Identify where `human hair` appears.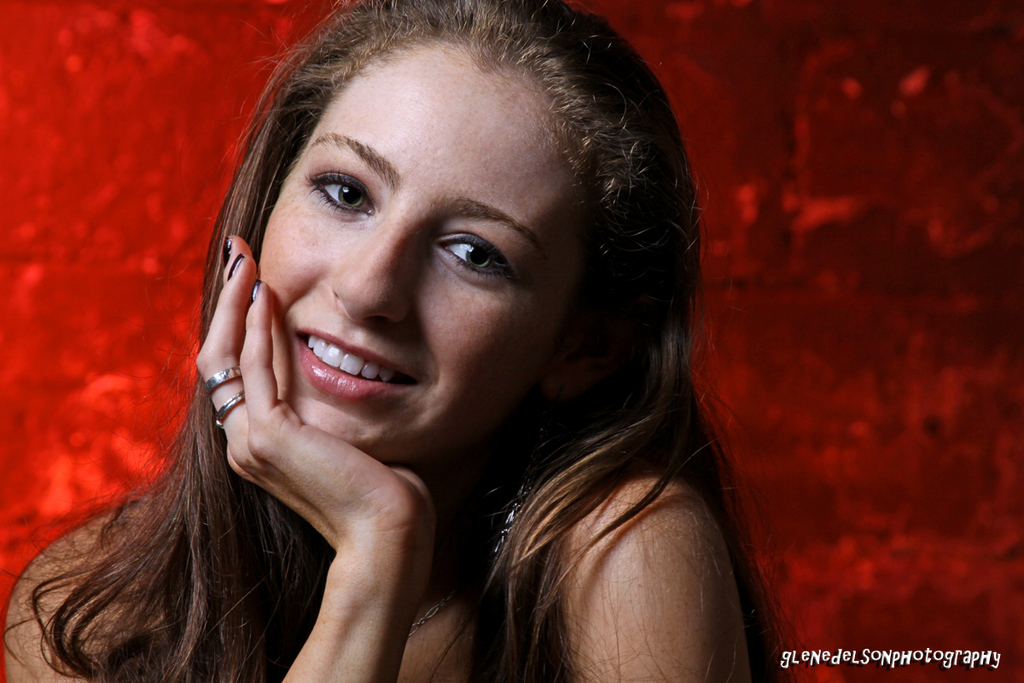
Appears at <region>97, 0, 768, 669</region>.
